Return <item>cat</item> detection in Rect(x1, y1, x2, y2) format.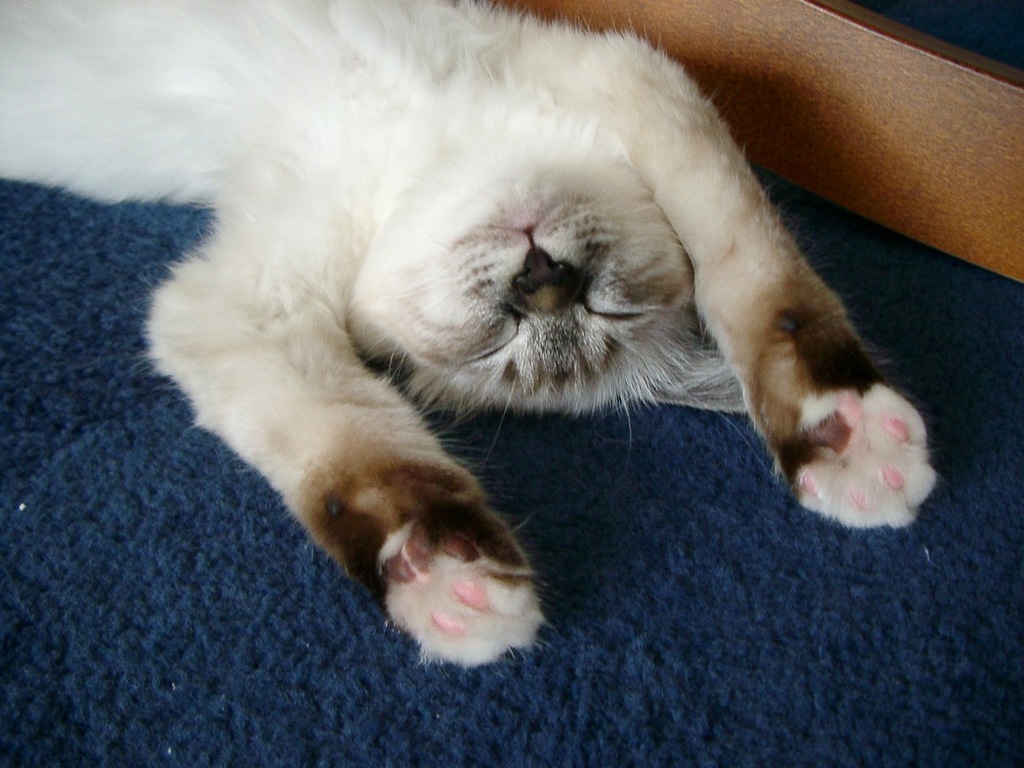
Rect(0, 0, 946, 676).
